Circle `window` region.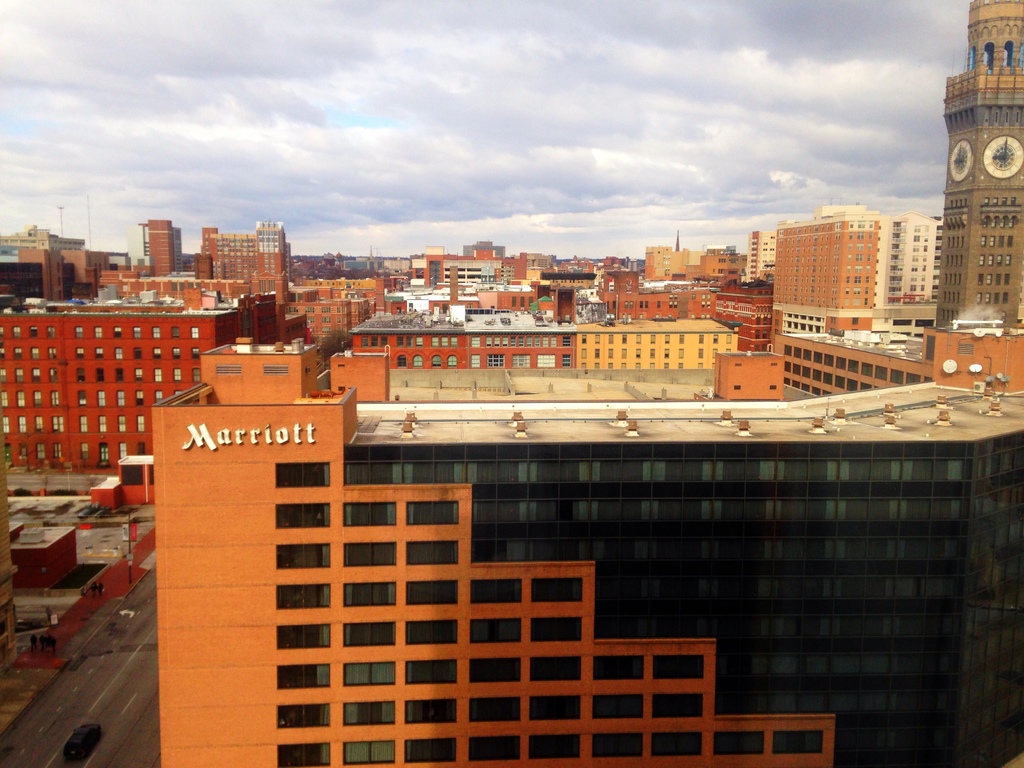
Region: detection(275, 544, 330, 573).
